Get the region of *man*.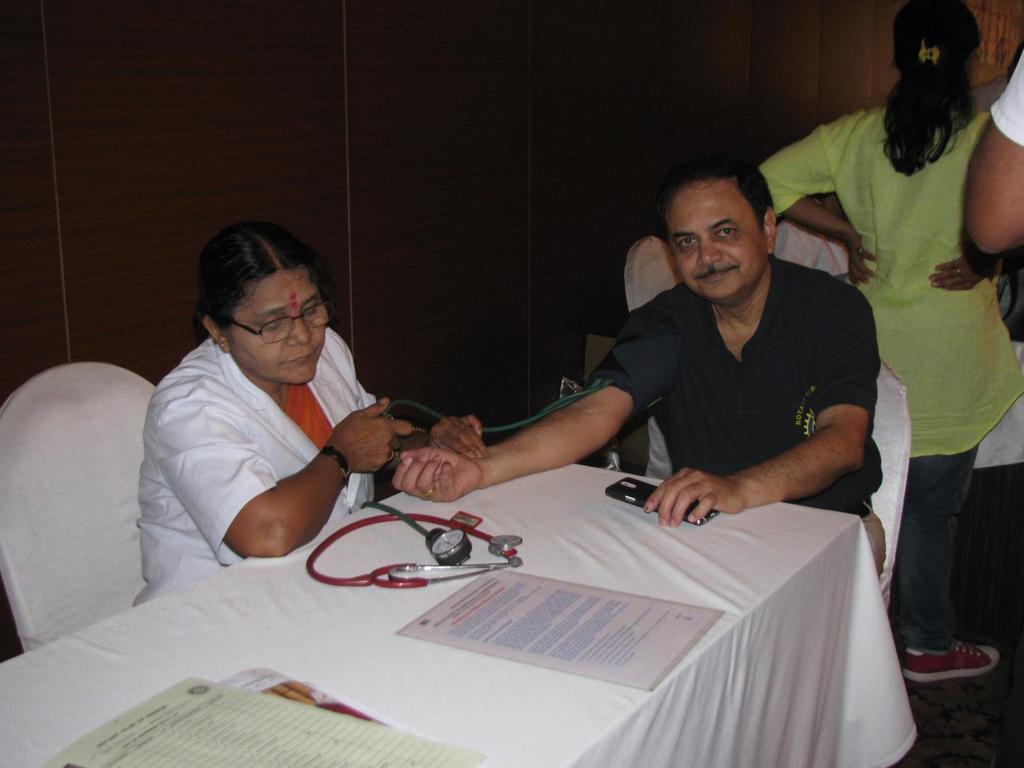
372 143 928 602.
